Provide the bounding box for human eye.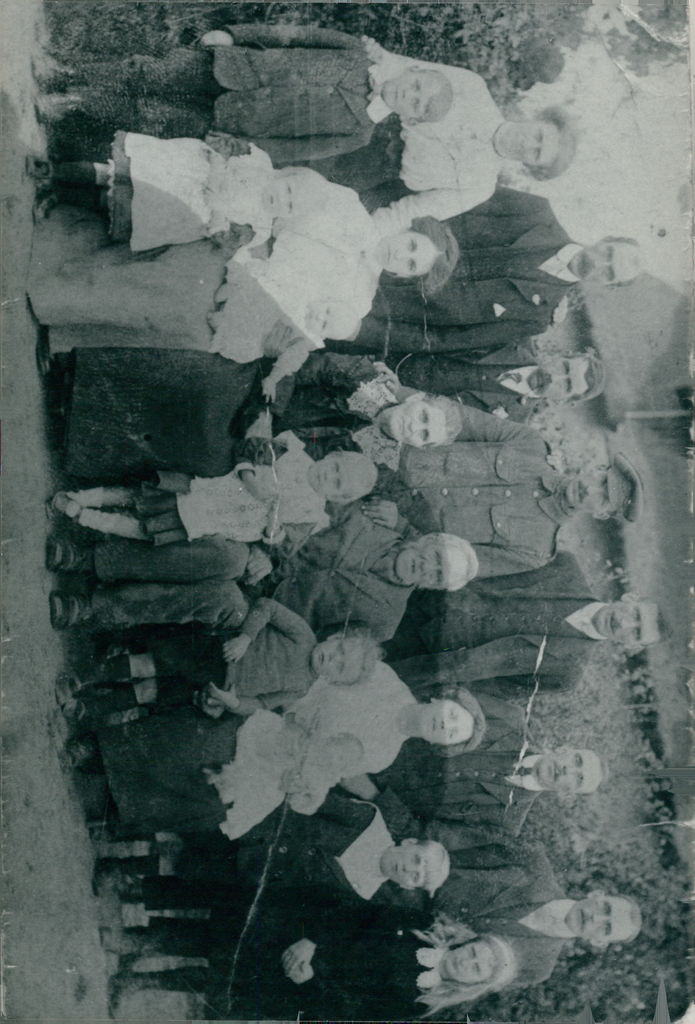
[left=333, top=463, right=340, bottom=476].
